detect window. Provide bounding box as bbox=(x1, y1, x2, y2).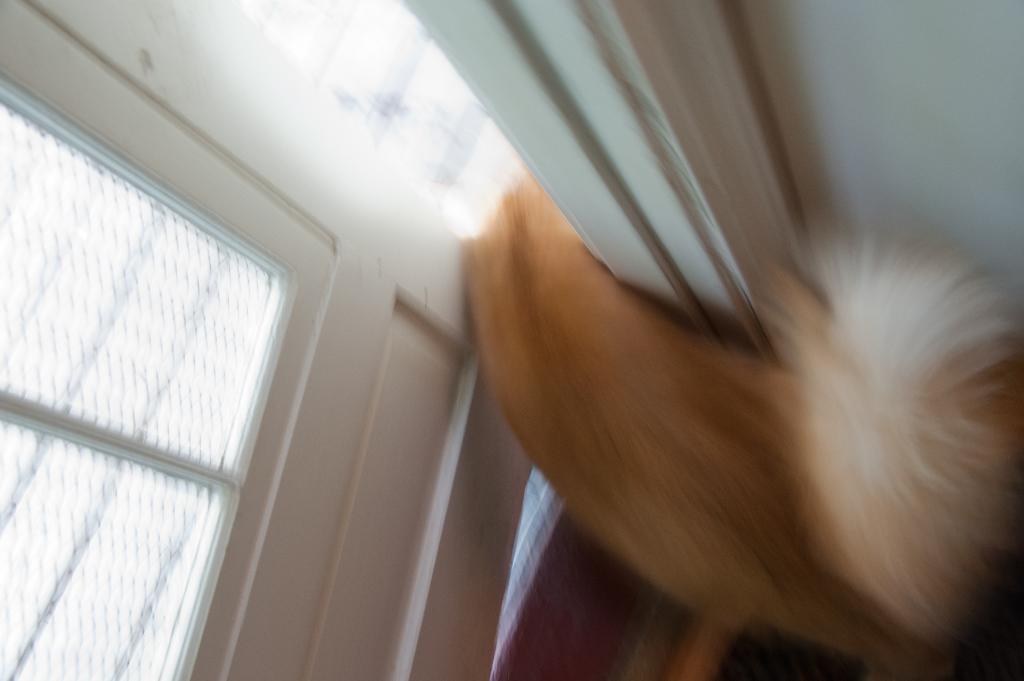
bbox=(0, 77, 285, 680).
